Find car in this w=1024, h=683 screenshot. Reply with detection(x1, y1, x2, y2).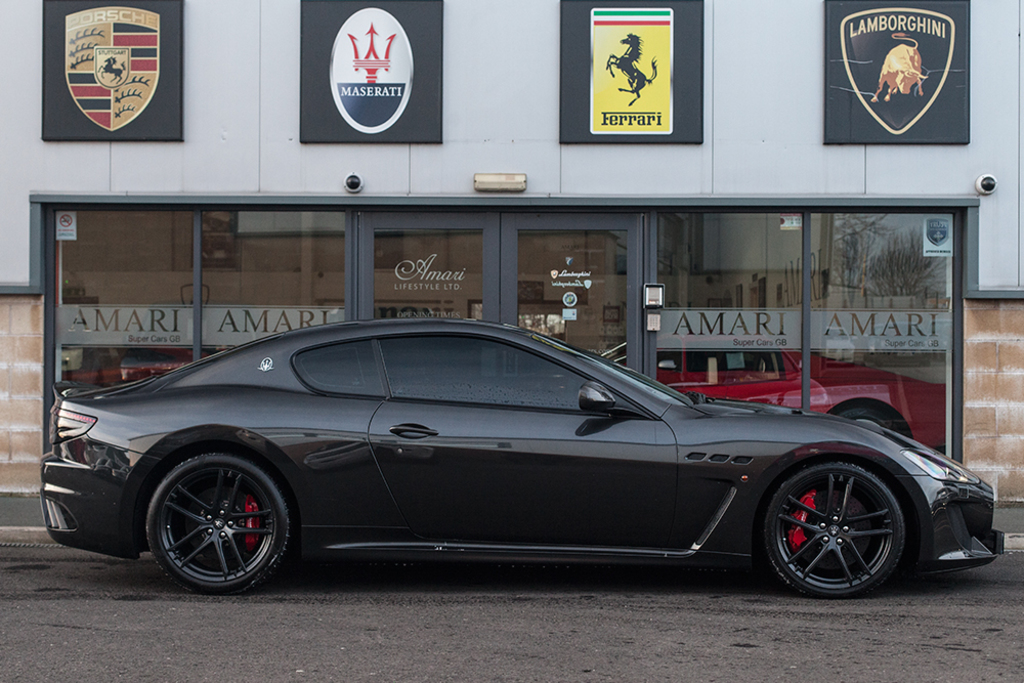
detection(600, 329, 947, 454).
